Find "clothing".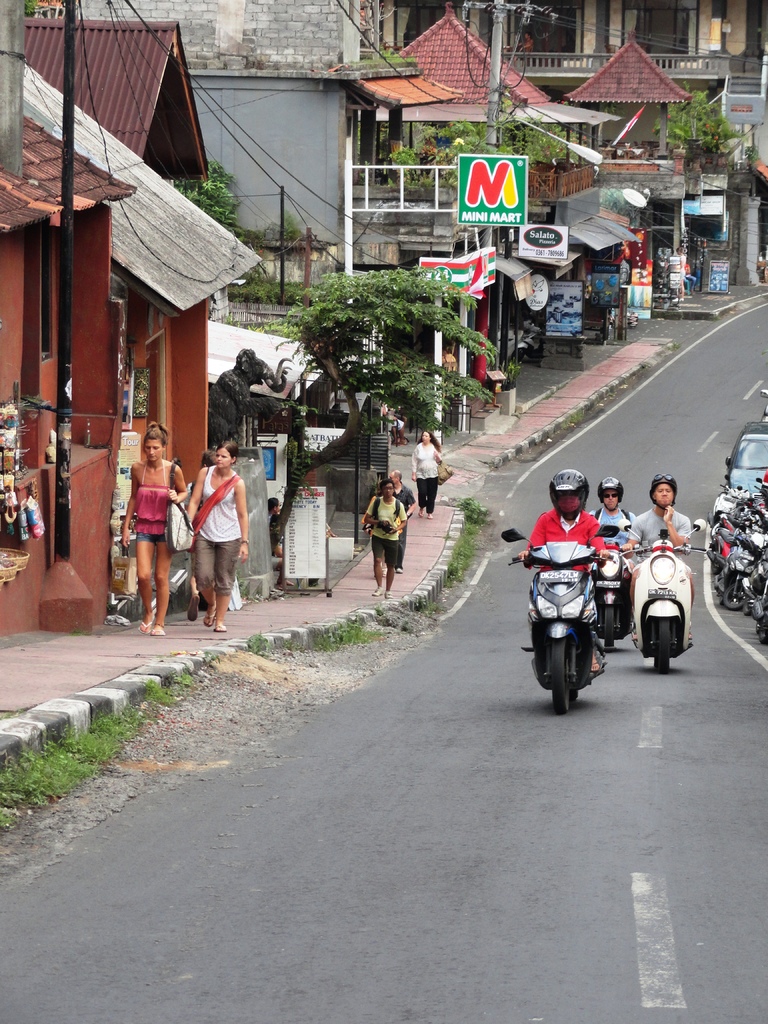
Rect(589, 505, 636, 559).
